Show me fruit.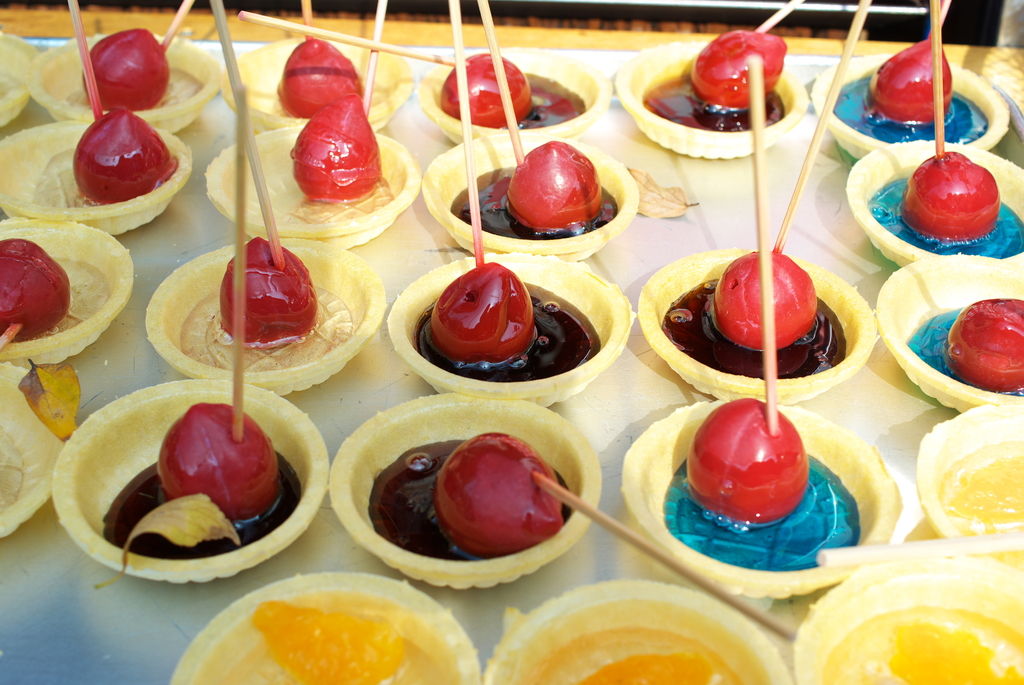
fruit is here: (x1=290, y1=91, x2=383, y2=202).
